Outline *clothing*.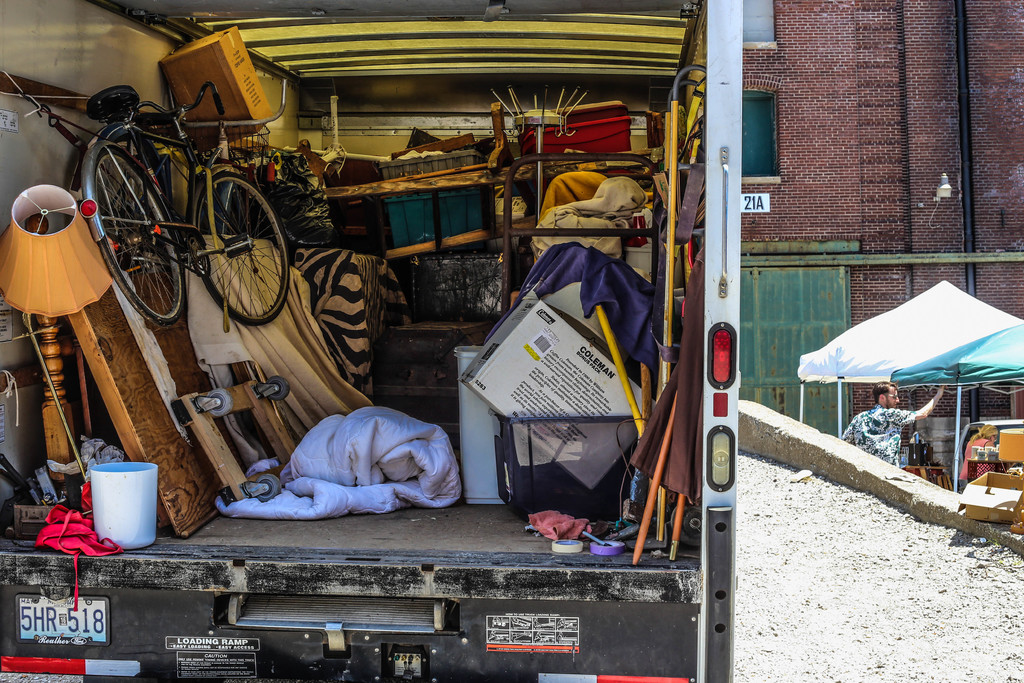
Outline: Rect(843, 403, 916, 464).
